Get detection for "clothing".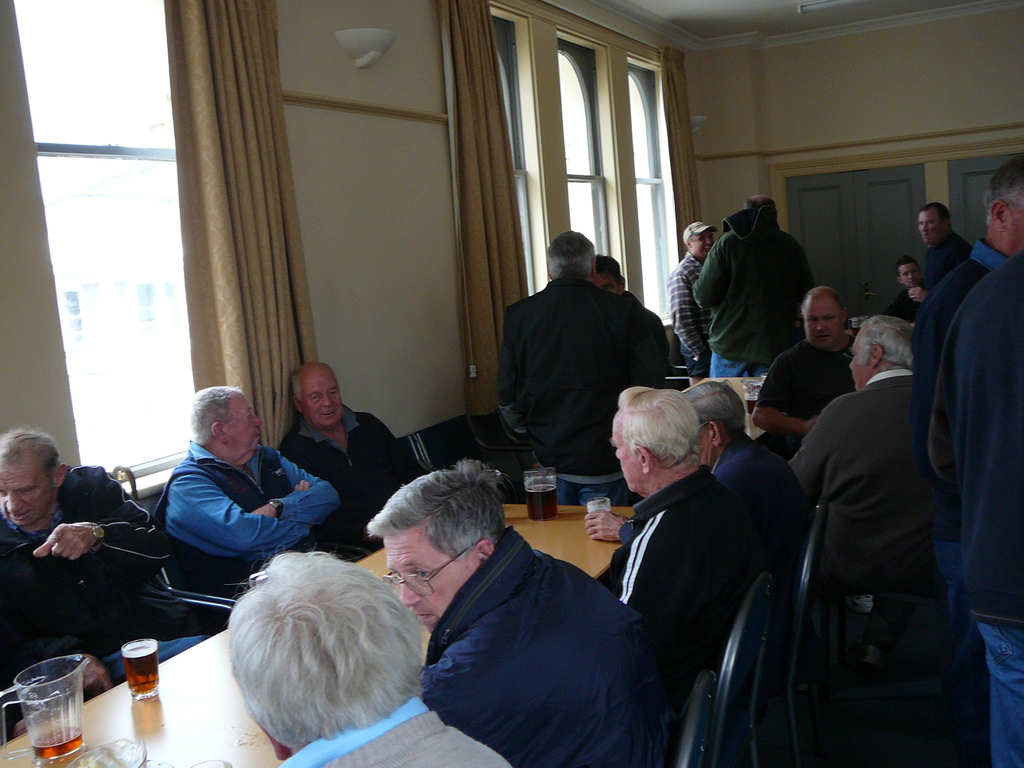
Detection: select_region(149, 437, 340, 601).
